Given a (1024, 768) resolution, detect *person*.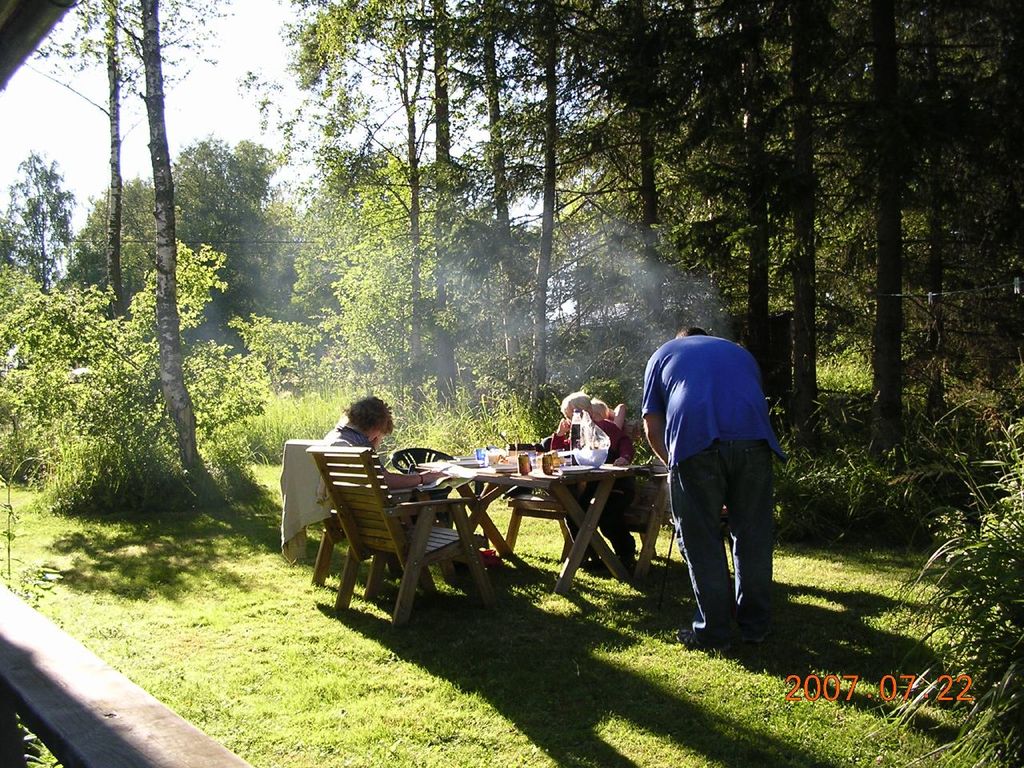
{"x1": 541, "y1": 394, "x2": 634, "y2": 580}.
